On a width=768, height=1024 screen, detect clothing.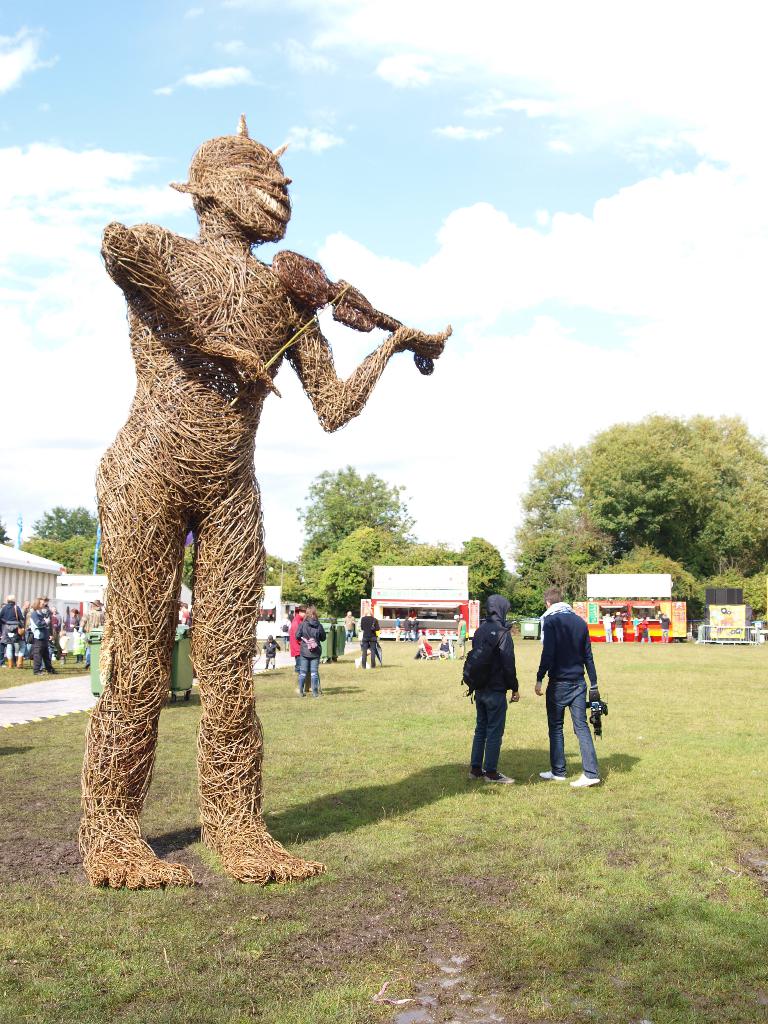
393,619,403,638.
